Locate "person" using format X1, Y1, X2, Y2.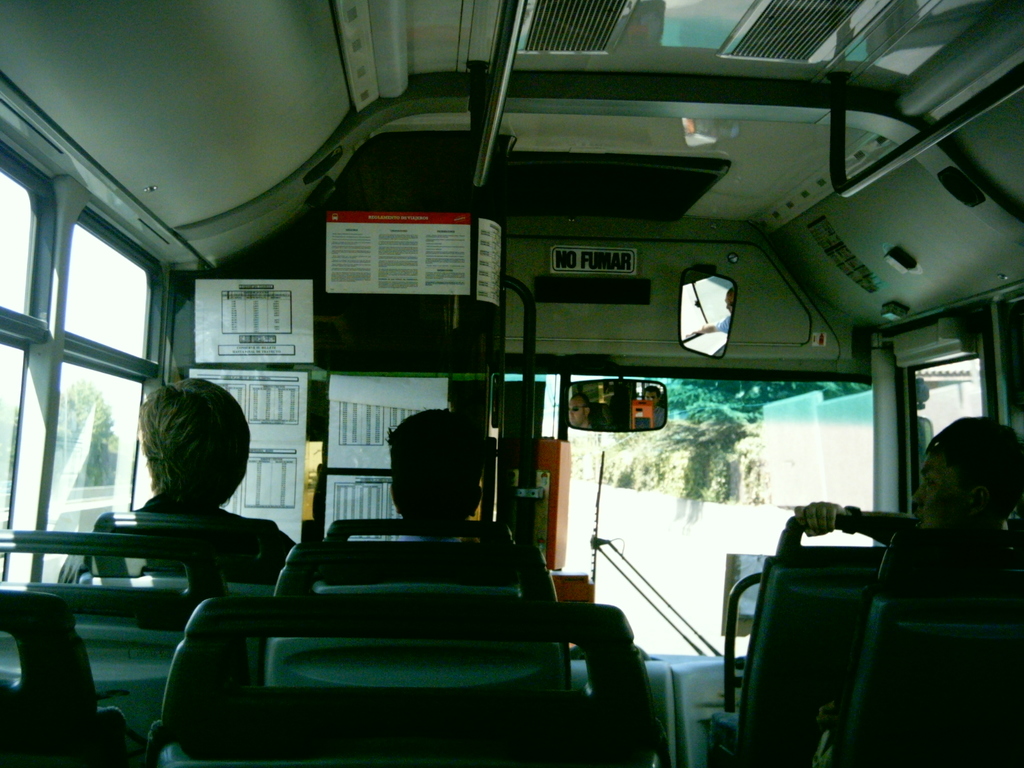
794, 409, 1012, 760.
